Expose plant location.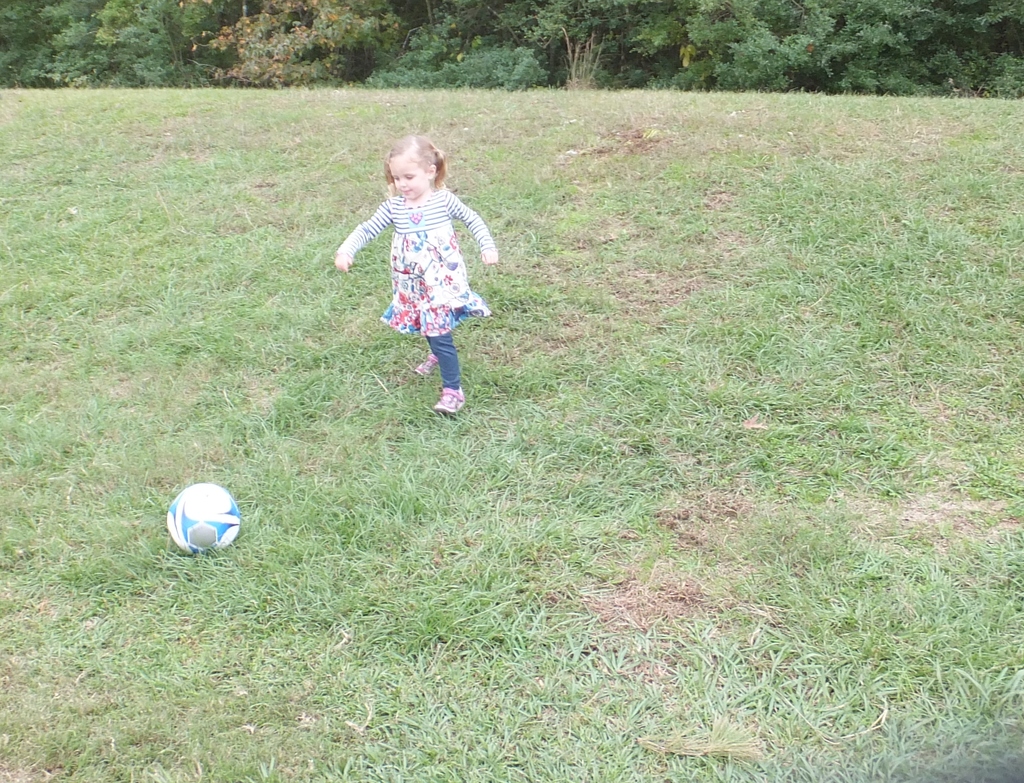
Exposed at [720, 0, 823, 92].
